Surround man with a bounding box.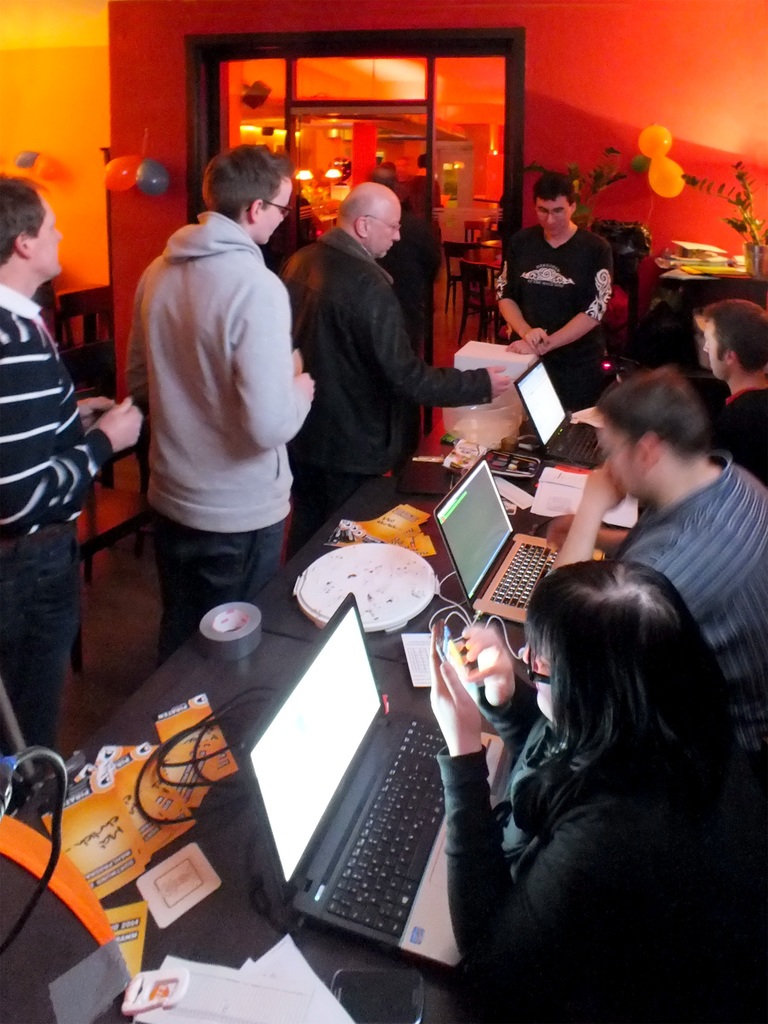
(left=129, top=145, right=323, bottom=639).
